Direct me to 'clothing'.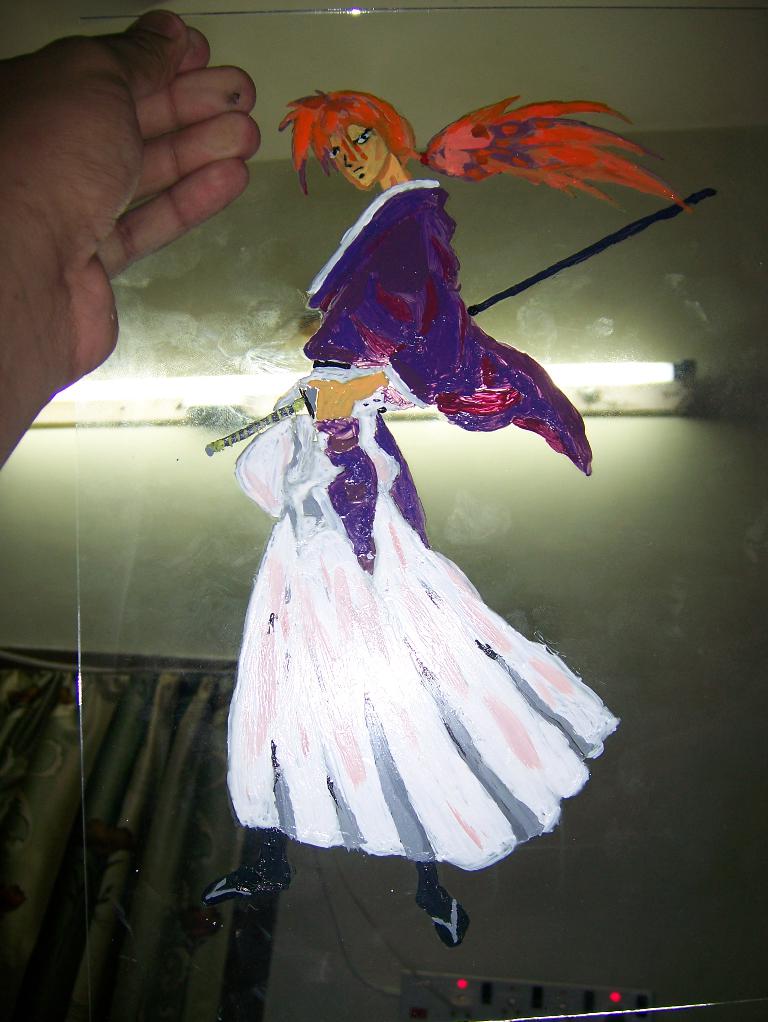
Direction: (x1=299, y1=186, x2=586, y2=469).
